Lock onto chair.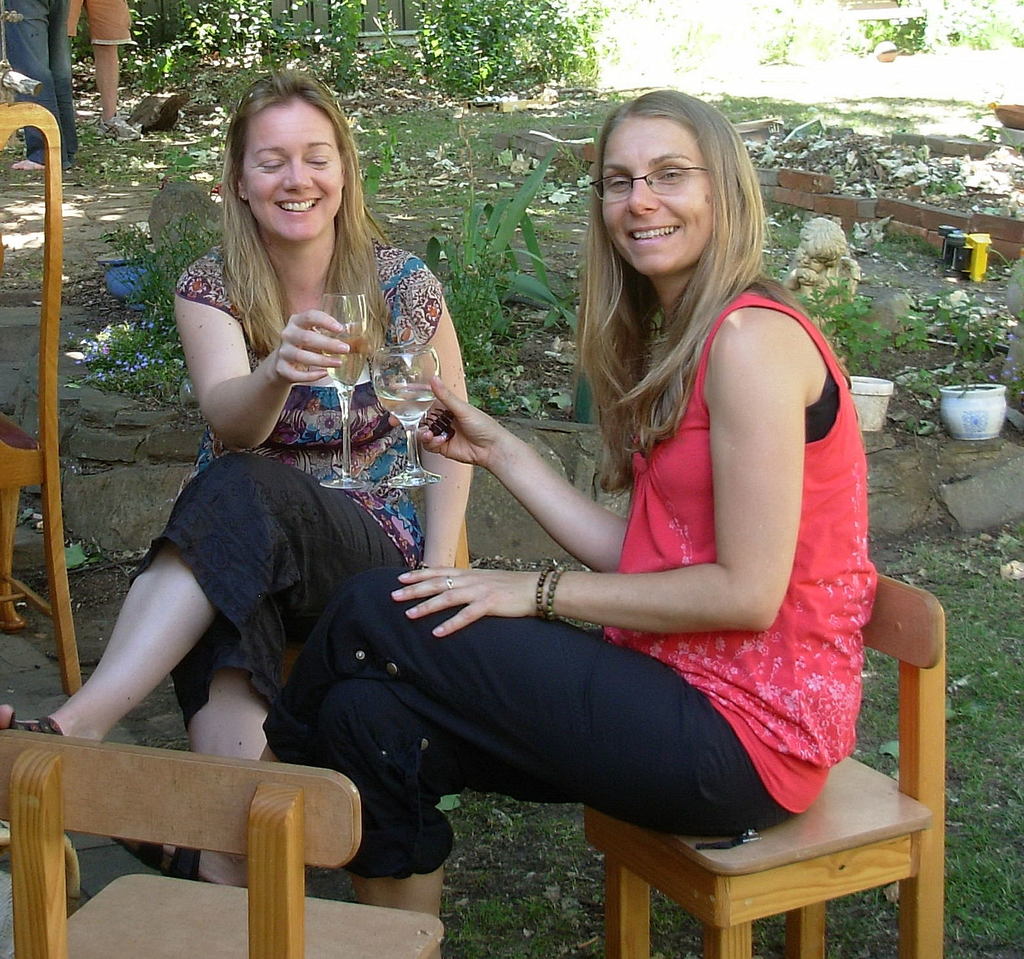
Locked: 5/713/376/954.
